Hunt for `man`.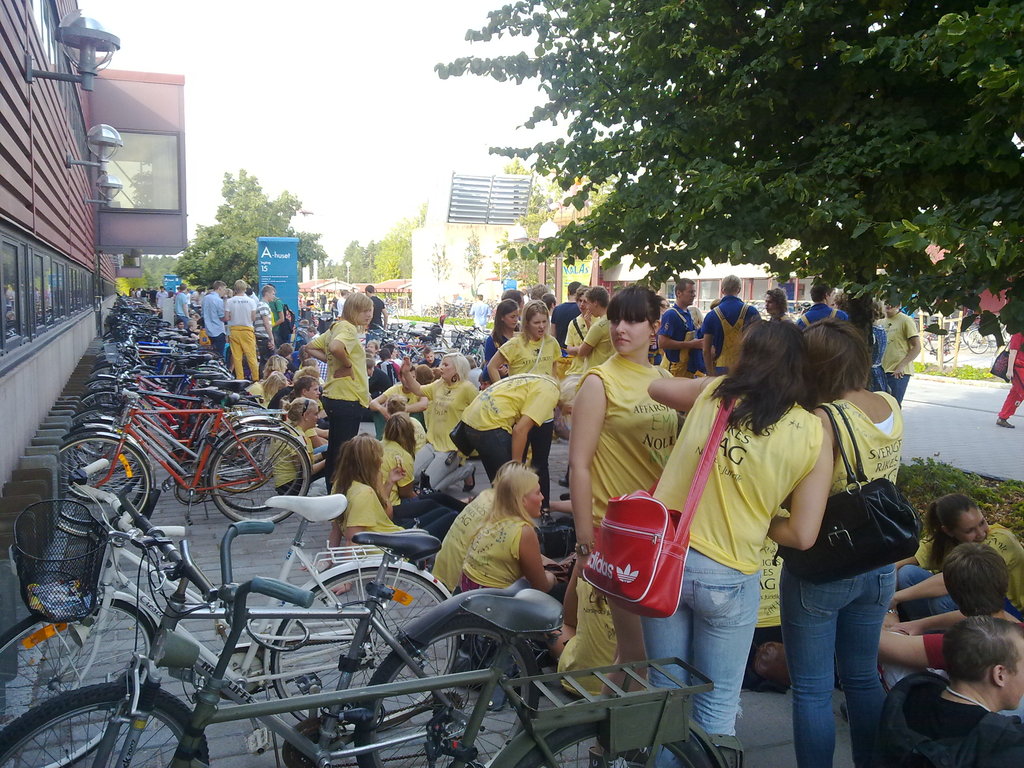
Hunted down at bbox=(156, 285, 168, 308).
